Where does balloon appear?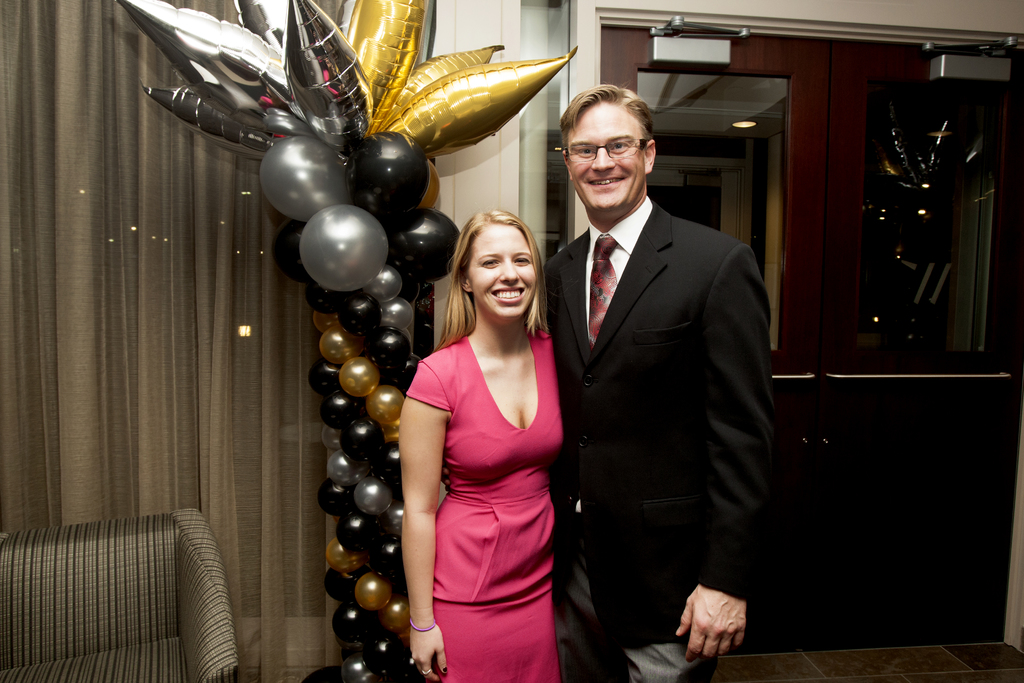
Appears at x1=351, y1=131, x2=425, y2=216.
